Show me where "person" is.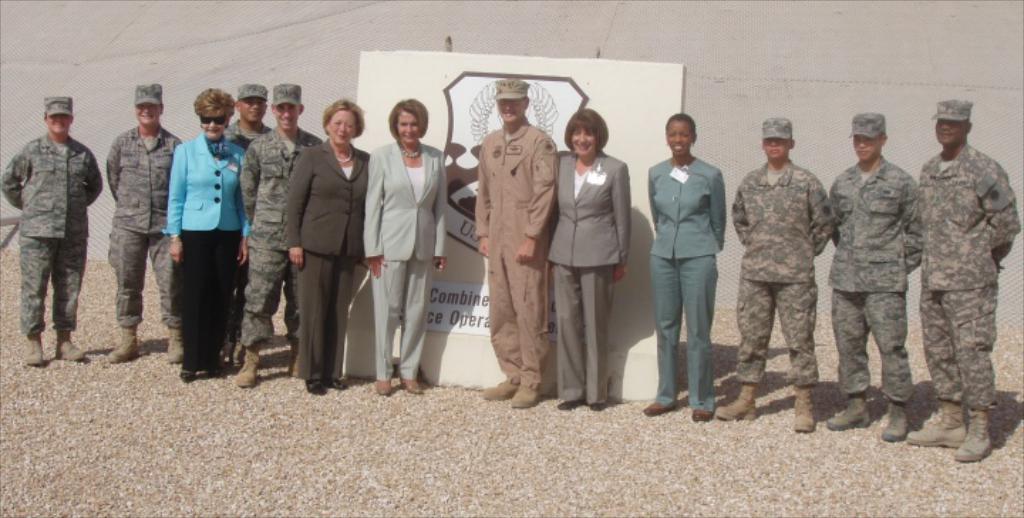
"person" is at pyautogui.locateOnScreen(916, 85, 1011, 468).
